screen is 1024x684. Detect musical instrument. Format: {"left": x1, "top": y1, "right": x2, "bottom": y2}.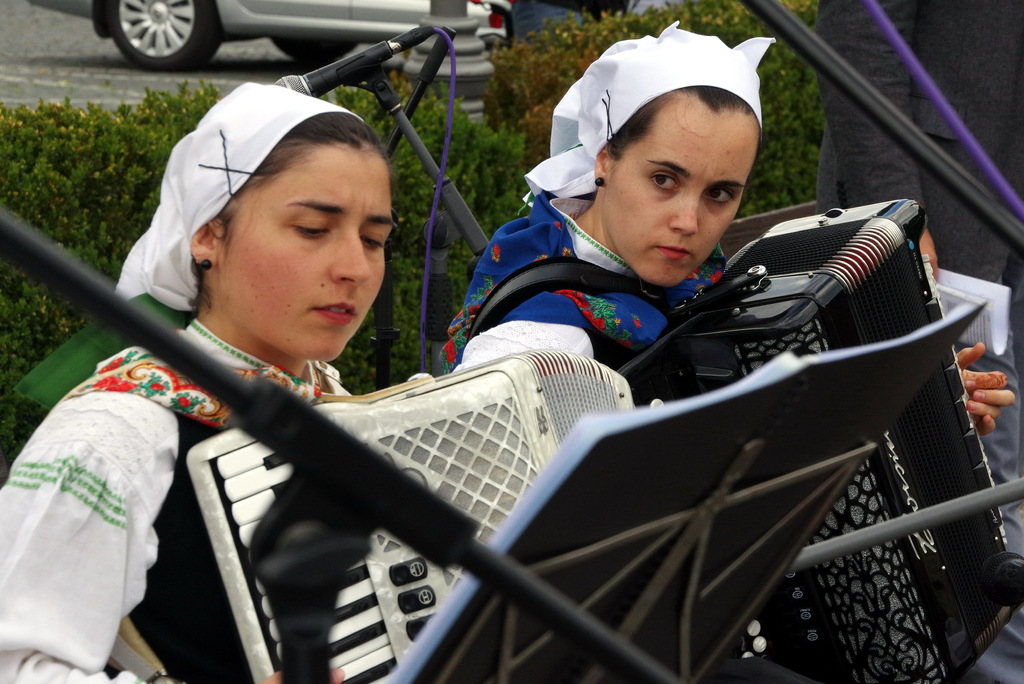
{"left": 610, "top": 193, "right": 1023, "bottom": 683}.
